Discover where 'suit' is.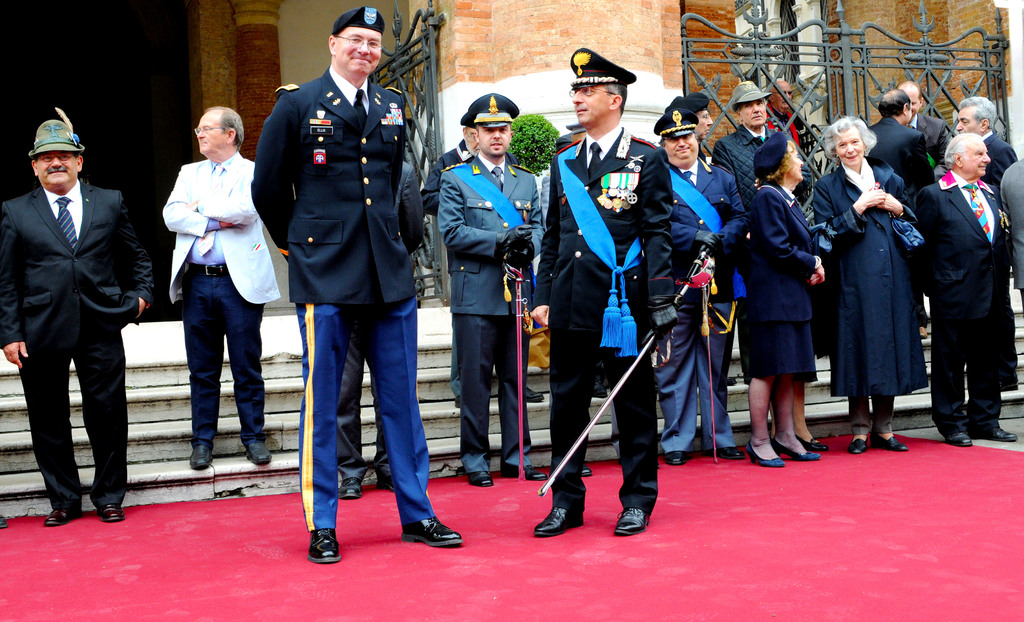
Discovered at box=[249, 61, 406, 307].
